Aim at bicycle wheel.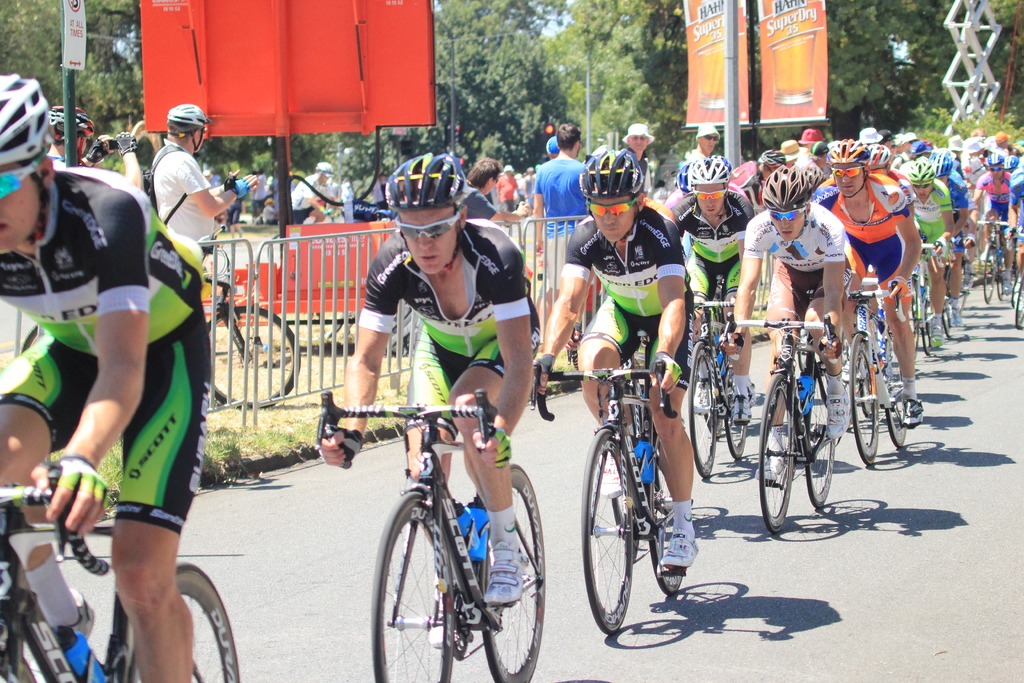
Aimed at 480 463 547 682.
